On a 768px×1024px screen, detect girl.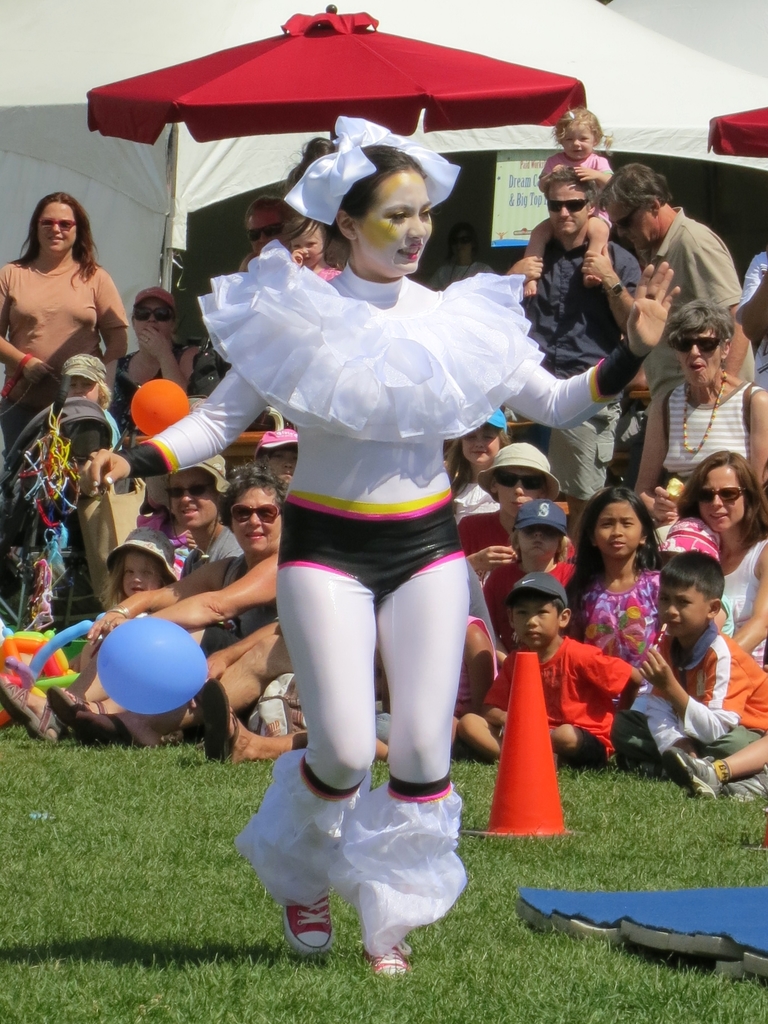
<box>445,410,510,510</box>.
